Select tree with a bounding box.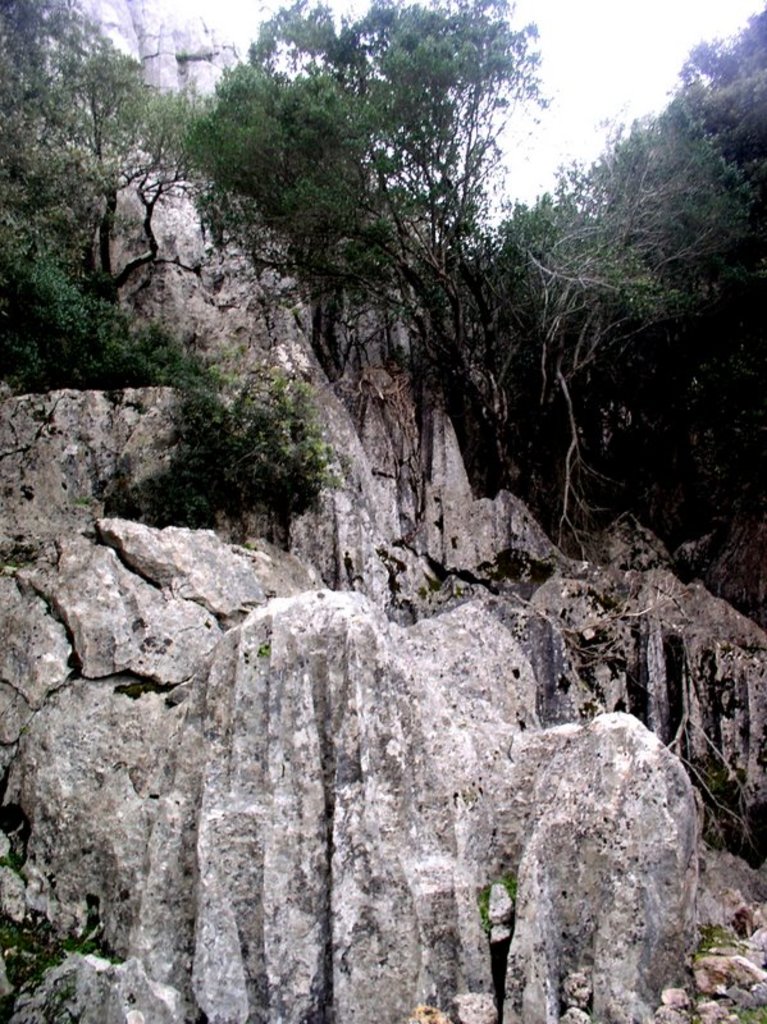
detection(191, 0, 551, 484).
